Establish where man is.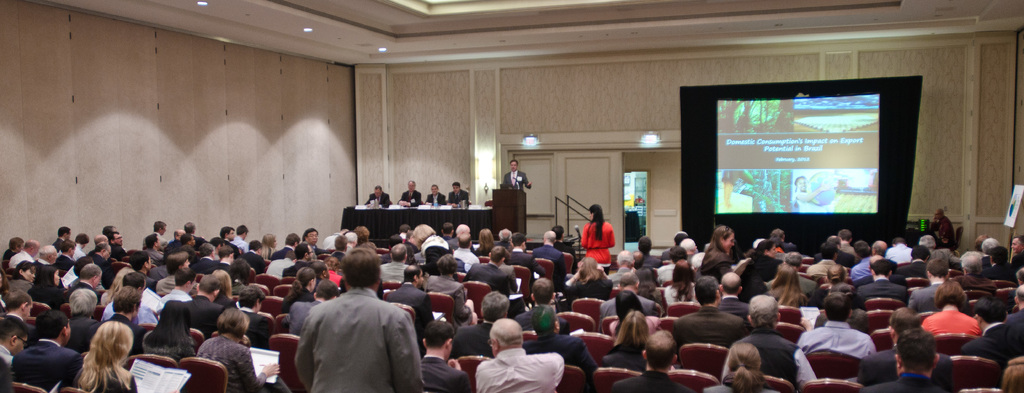
Established at left=610, top=329, right=692, bottom=392.
